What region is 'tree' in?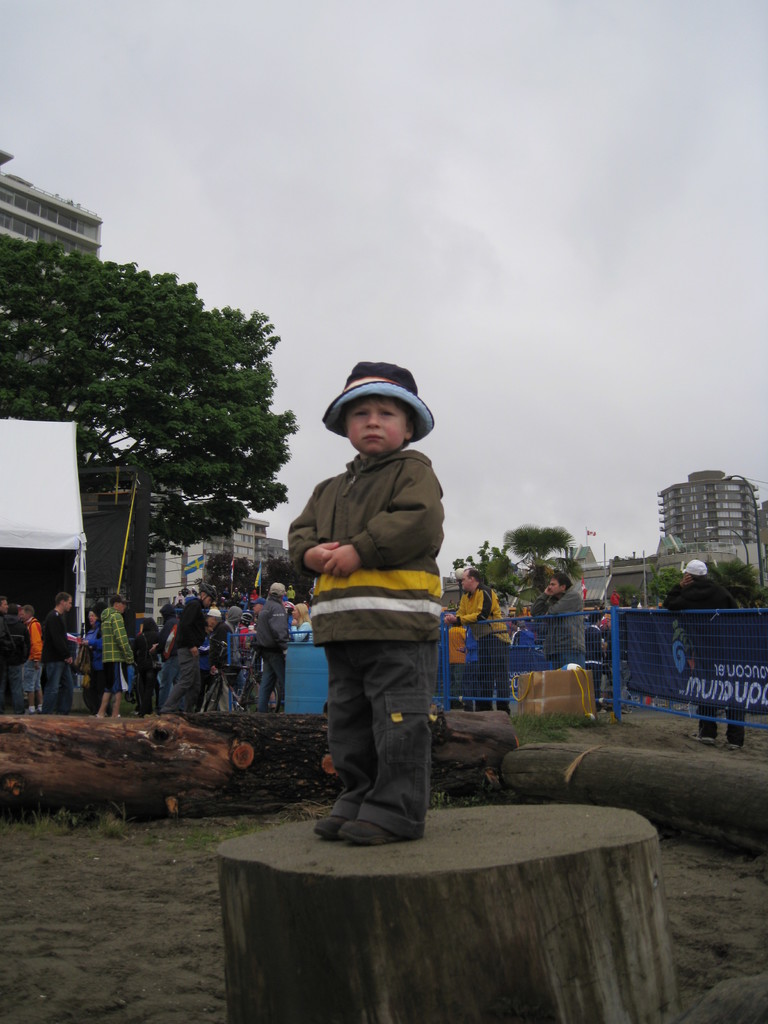
select_region(450, 534, 522, 599).
